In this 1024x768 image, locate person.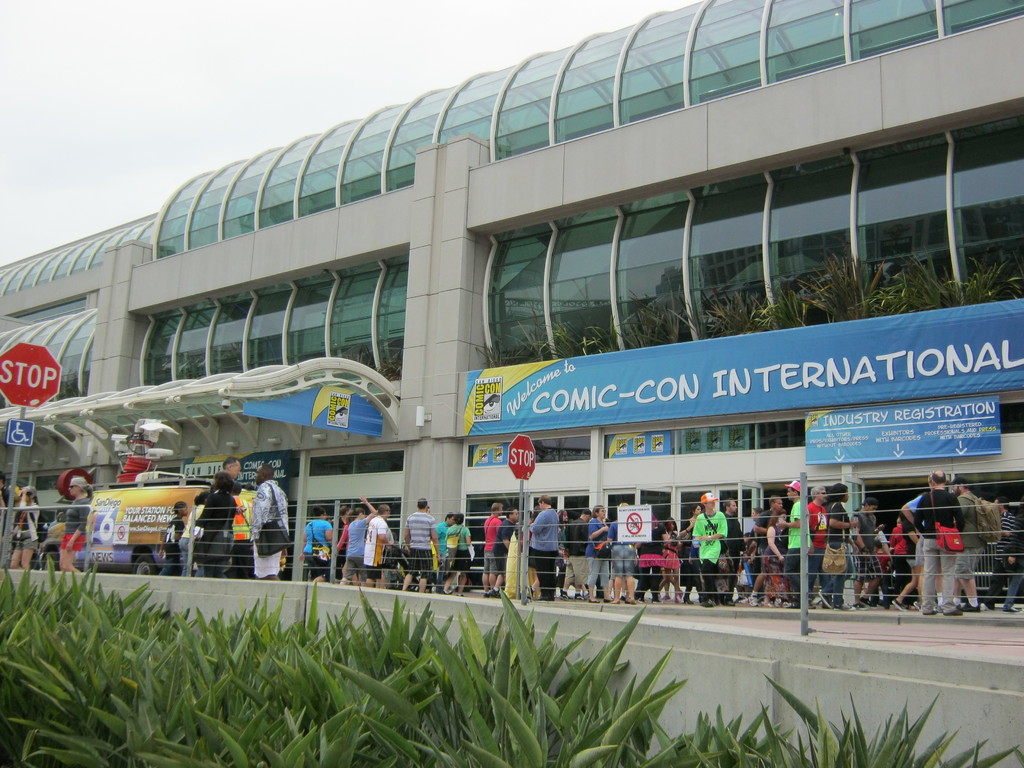
Bounding box: [x1=689, y1=487, x2=742, y2=606].
